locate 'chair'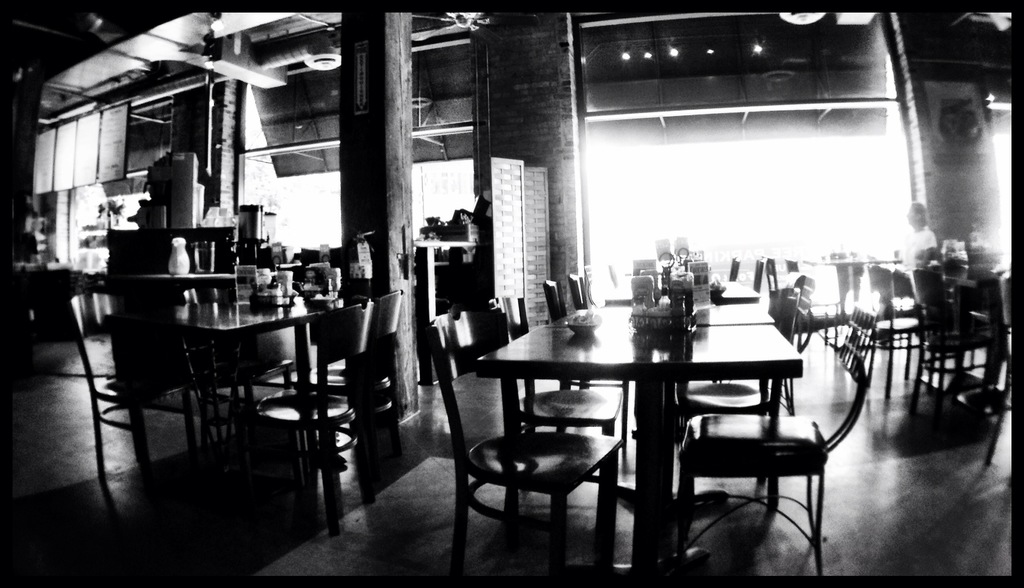
<region>724, 261, 740, 283</region>
